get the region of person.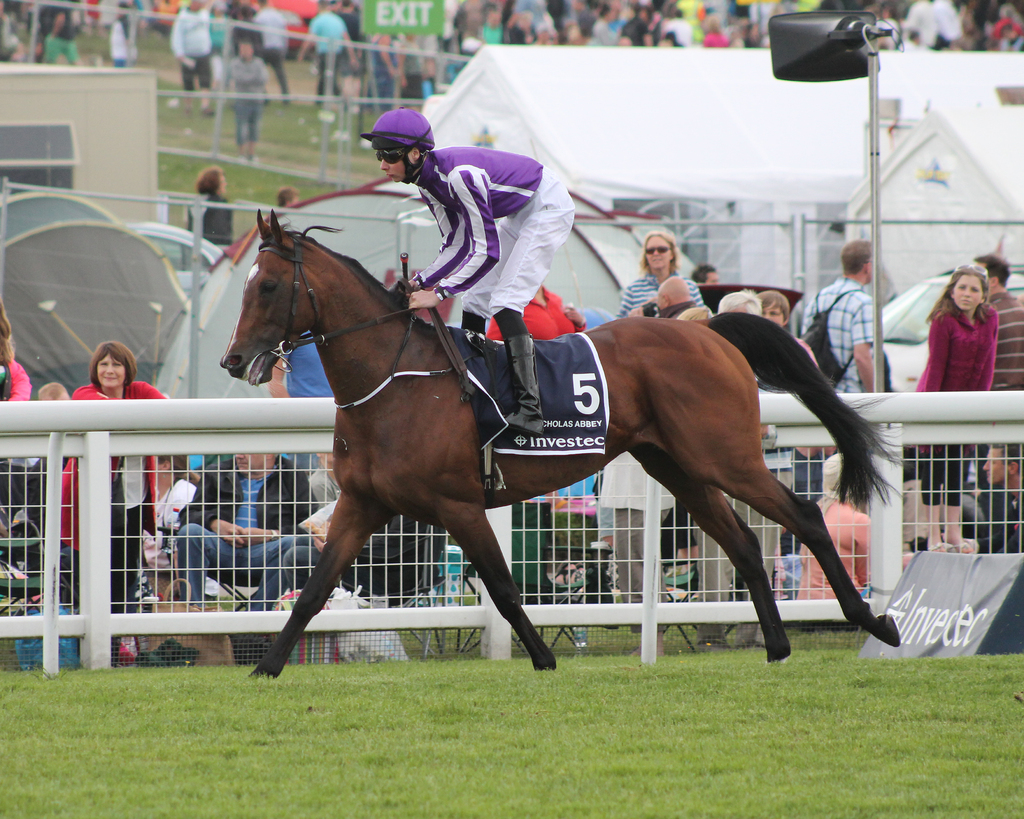
(x1=216, y1=36, x2=273, y2=153).
